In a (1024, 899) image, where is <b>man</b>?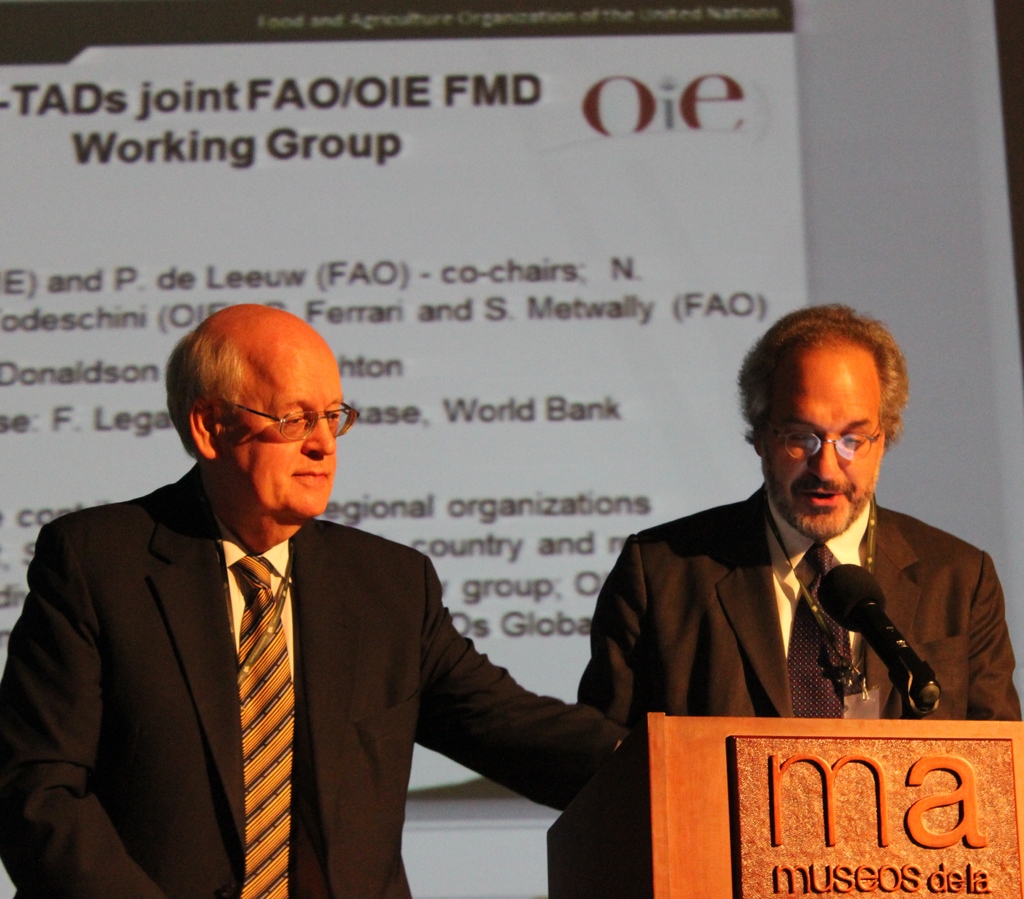
(0, 302, 653, 898).
